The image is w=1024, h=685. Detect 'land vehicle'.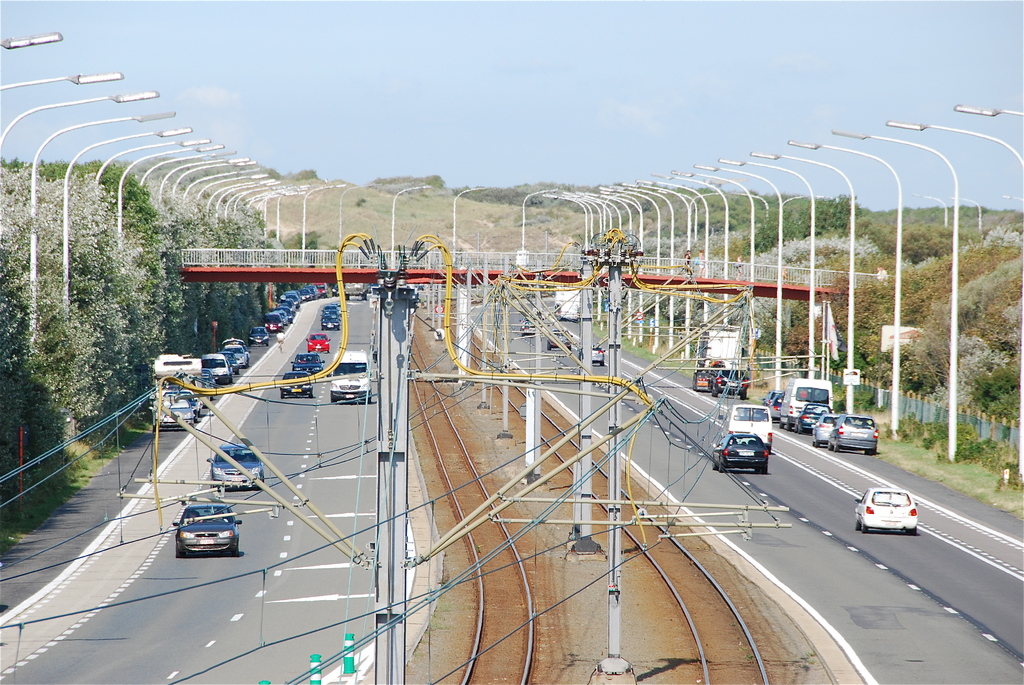
Detection: l=220, t=349, r=241, b=375.
